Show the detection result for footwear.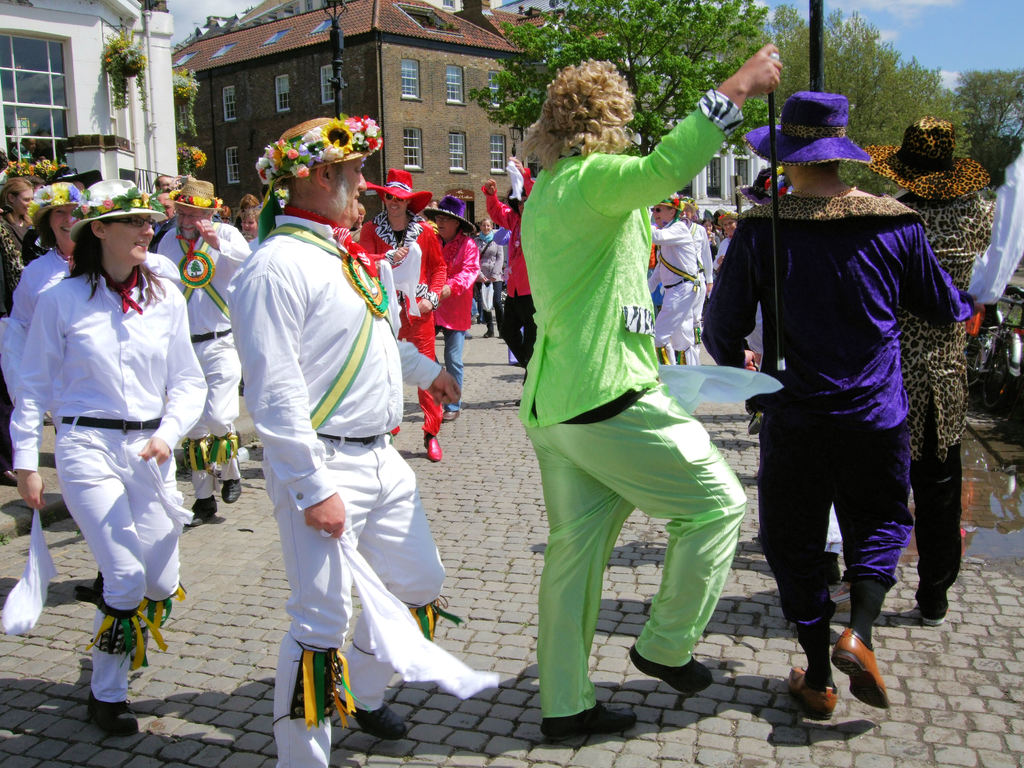
(349, 696, 410, 749).
